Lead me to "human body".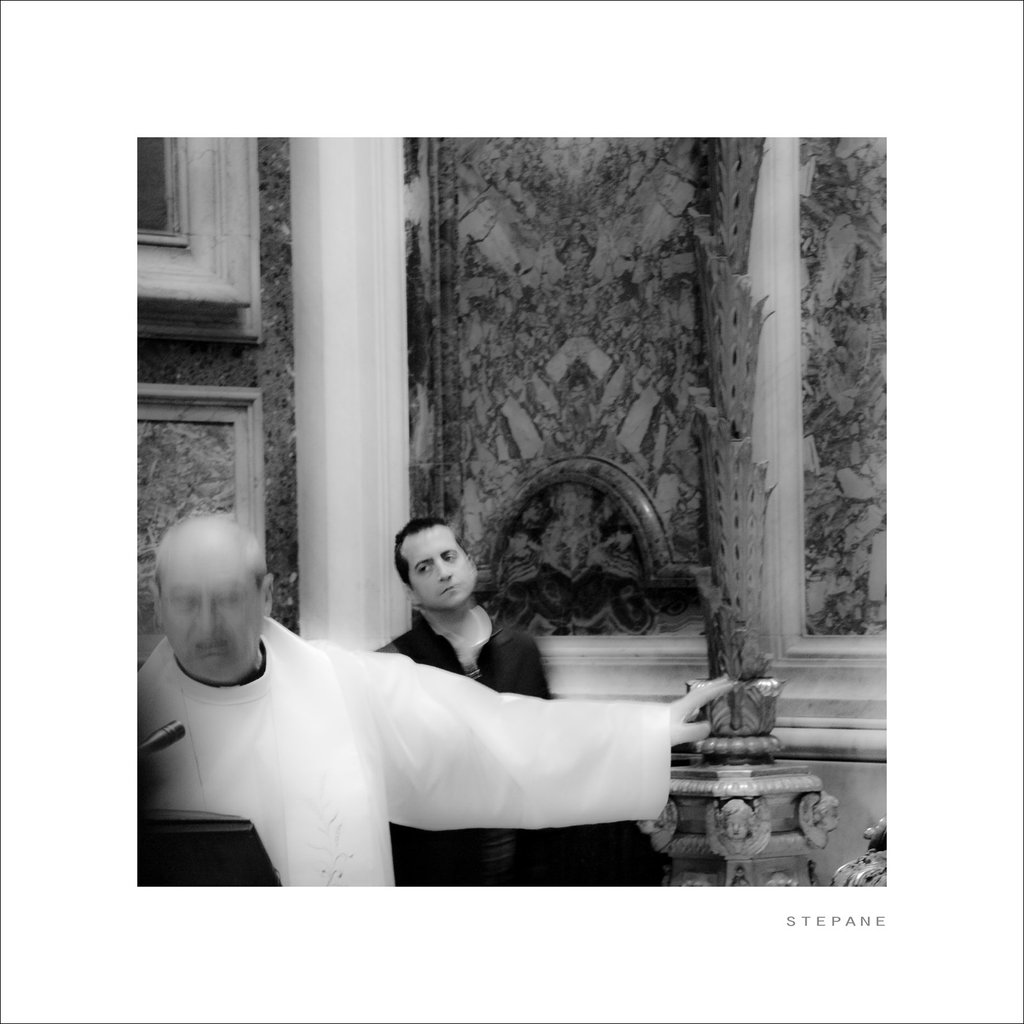
Lead to bbox=[157, 515, 686, 900].
